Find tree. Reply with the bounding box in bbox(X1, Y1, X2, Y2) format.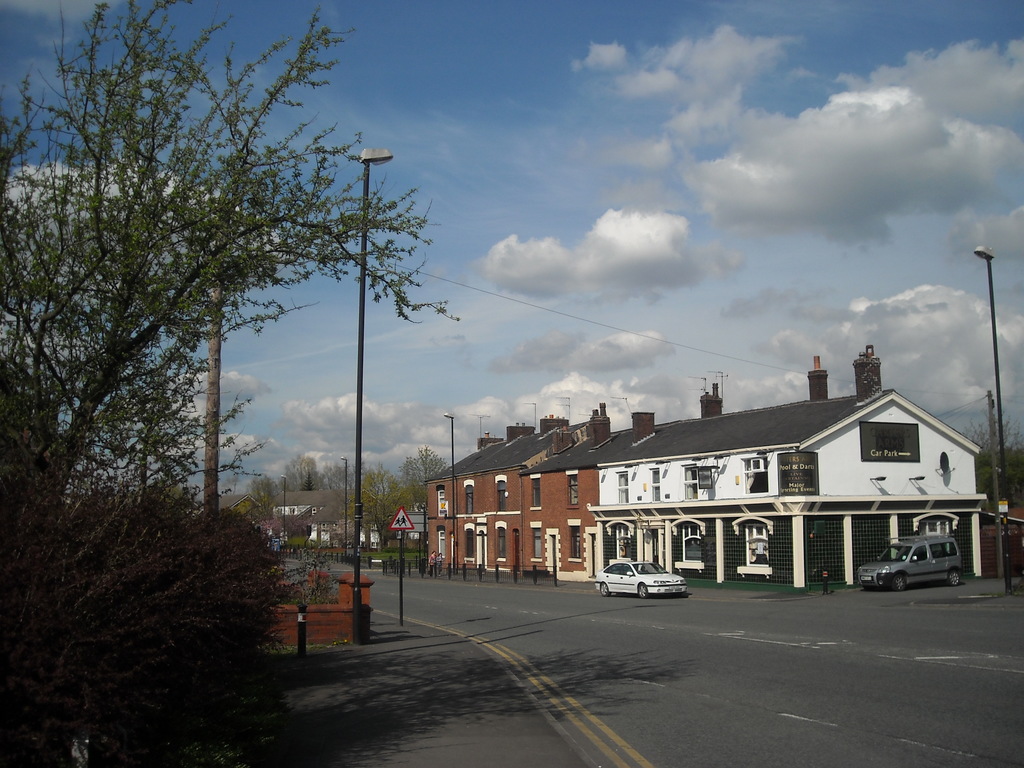
bbox(42, 14, 476, 636).
